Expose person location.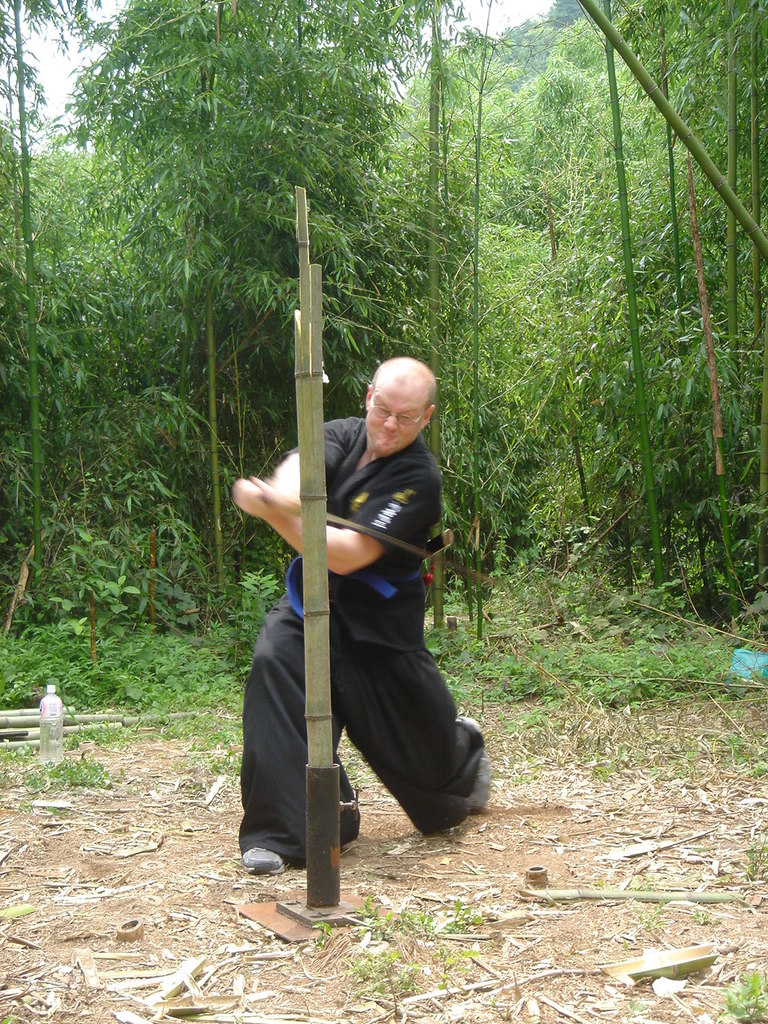
Exposed at [251, 330, 487, 889].
